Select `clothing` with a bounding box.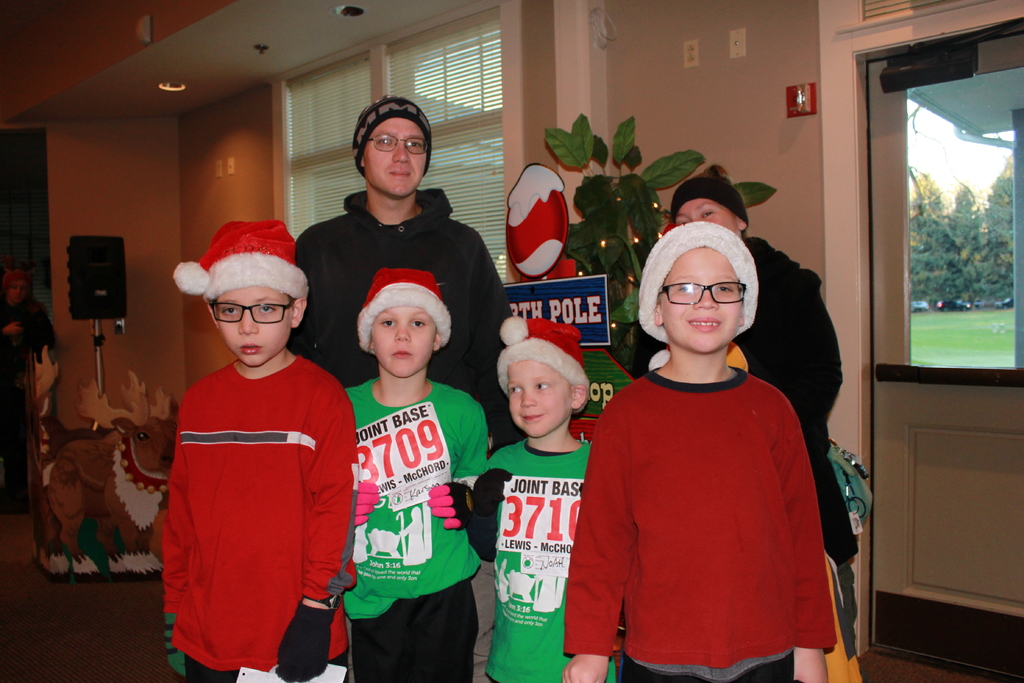
156:350:356:682.
